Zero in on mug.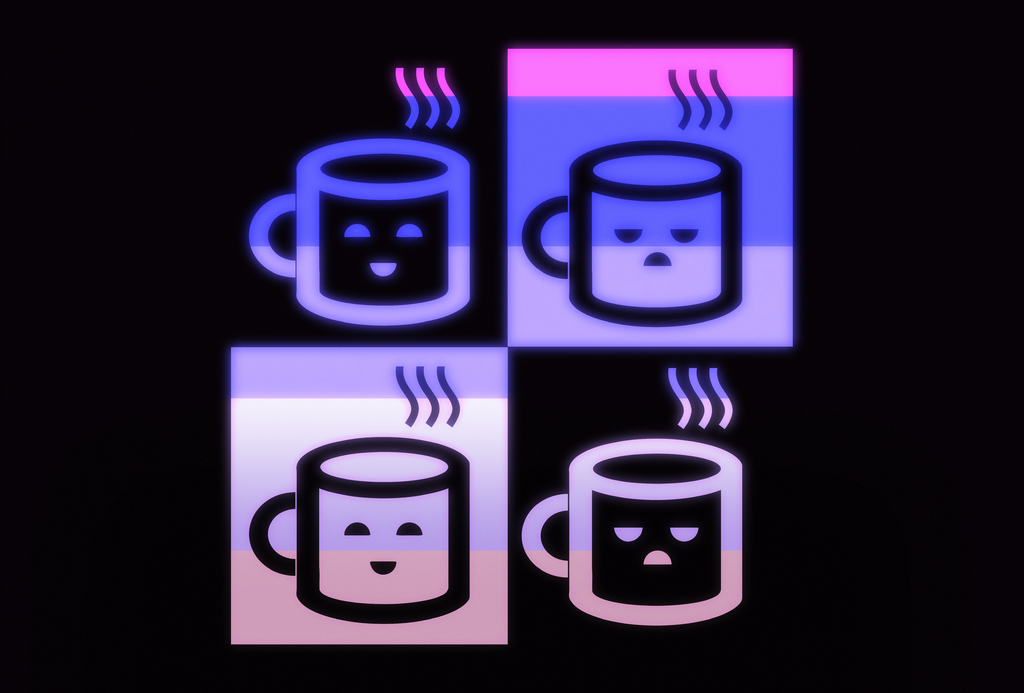
Zeroed in: [250, 140, 474, 325].
